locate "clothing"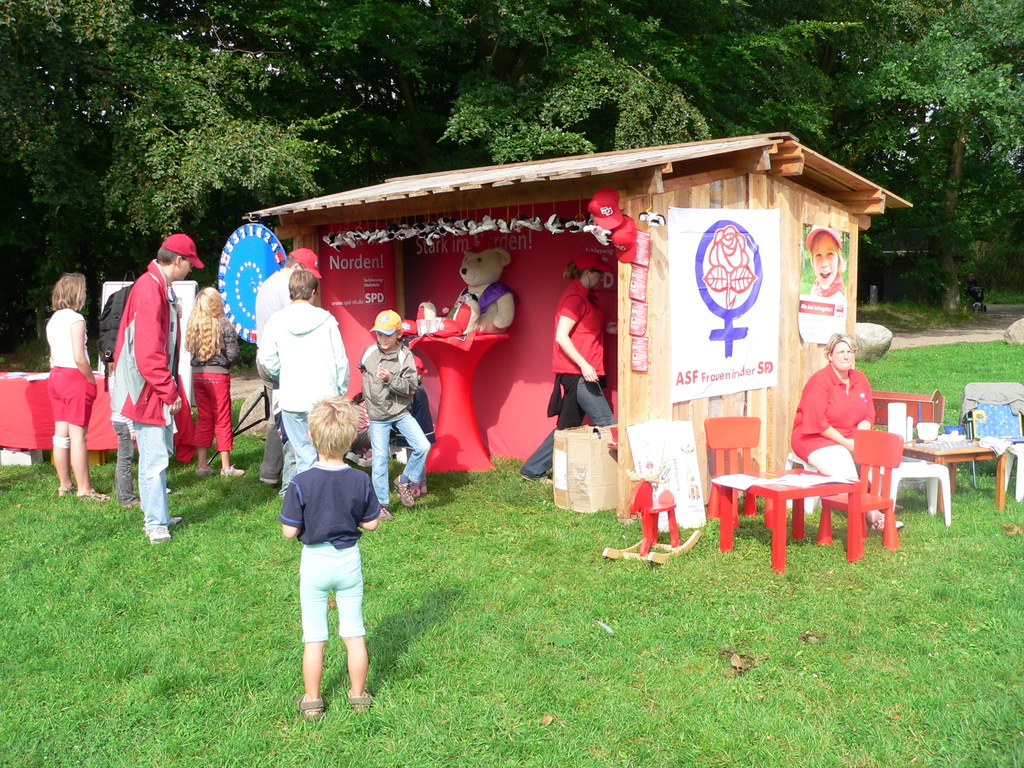
[45, 304, 98, 432]
